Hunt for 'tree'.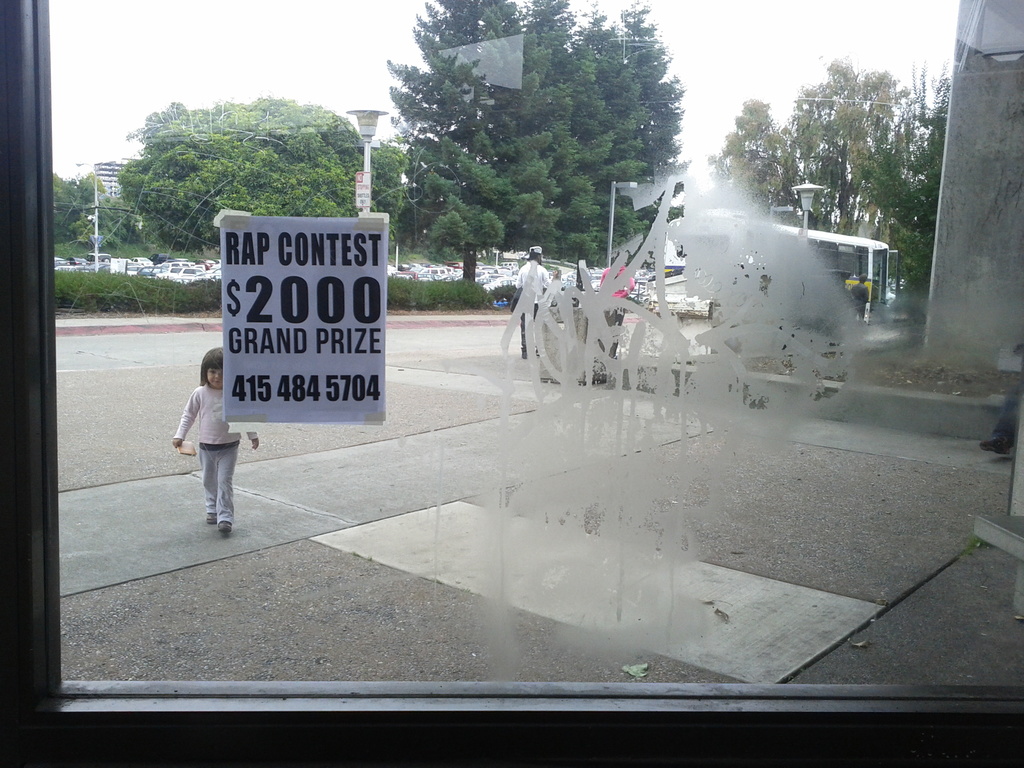
Hunted down at left=863, top=71, right=955, bottom=299.
